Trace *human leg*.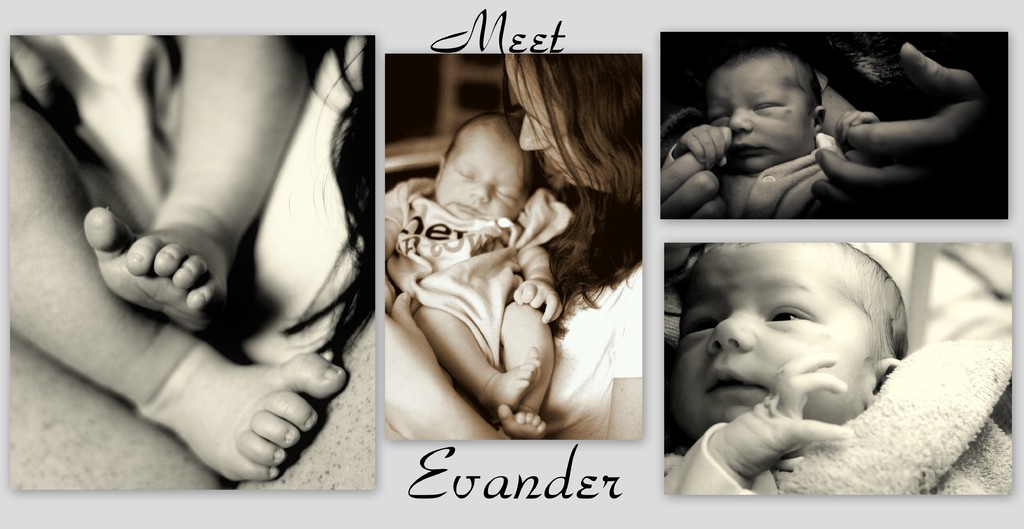
Traced to (left=8, top=99, right=349, bottom=482).
